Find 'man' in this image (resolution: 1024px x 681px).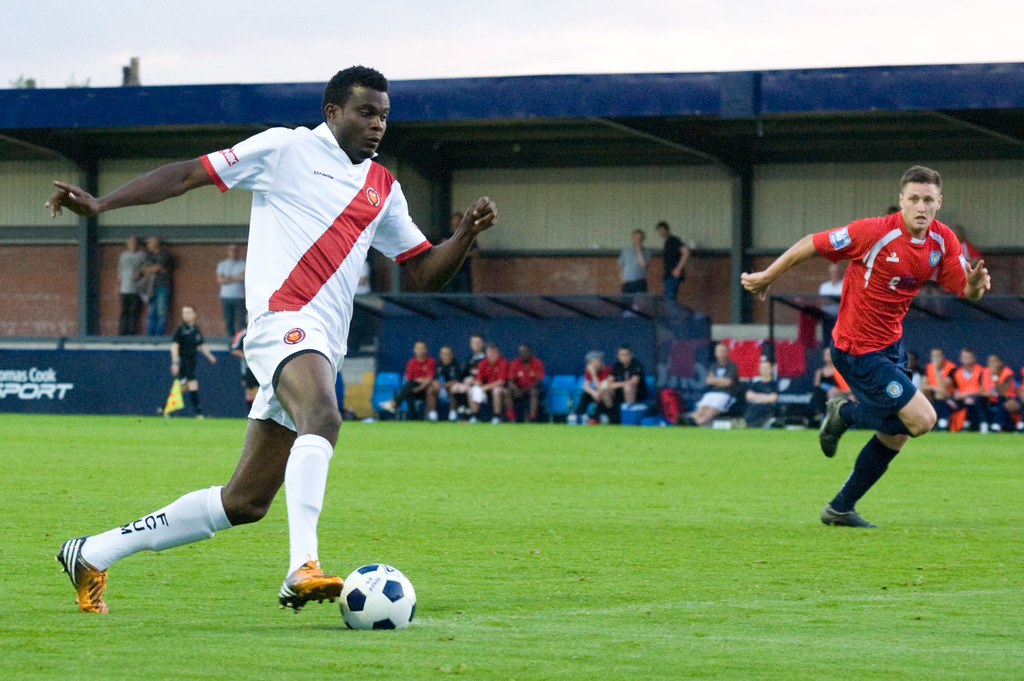
[x1=577, y1=353, x2=614, y2=420].
